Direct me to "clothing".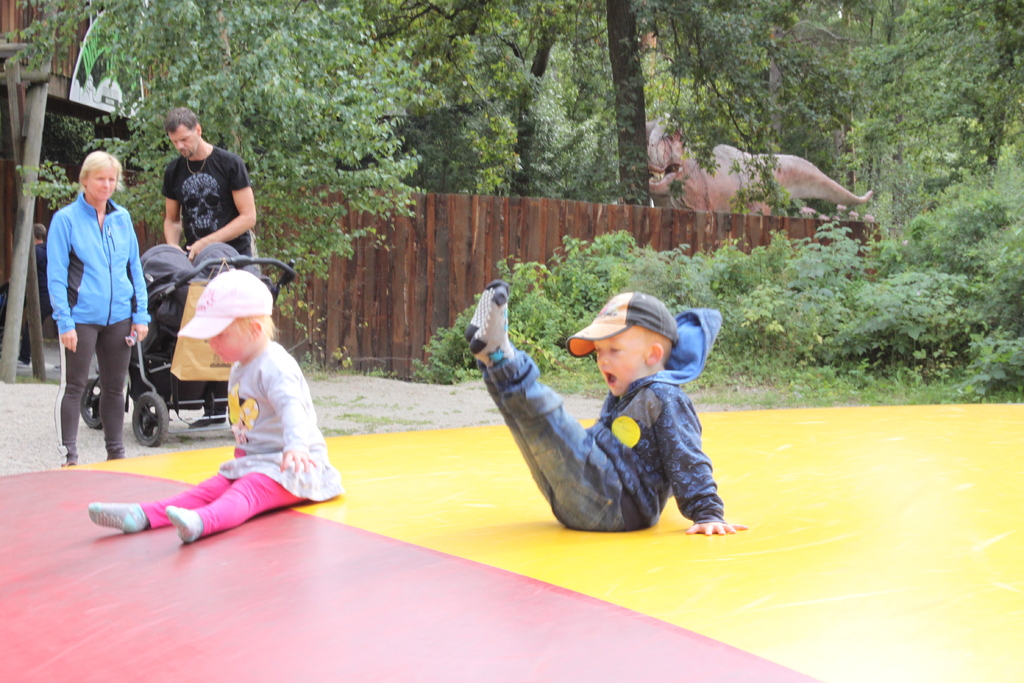
Direction: <bbox>37, 188, 148, 454</bbox>.
